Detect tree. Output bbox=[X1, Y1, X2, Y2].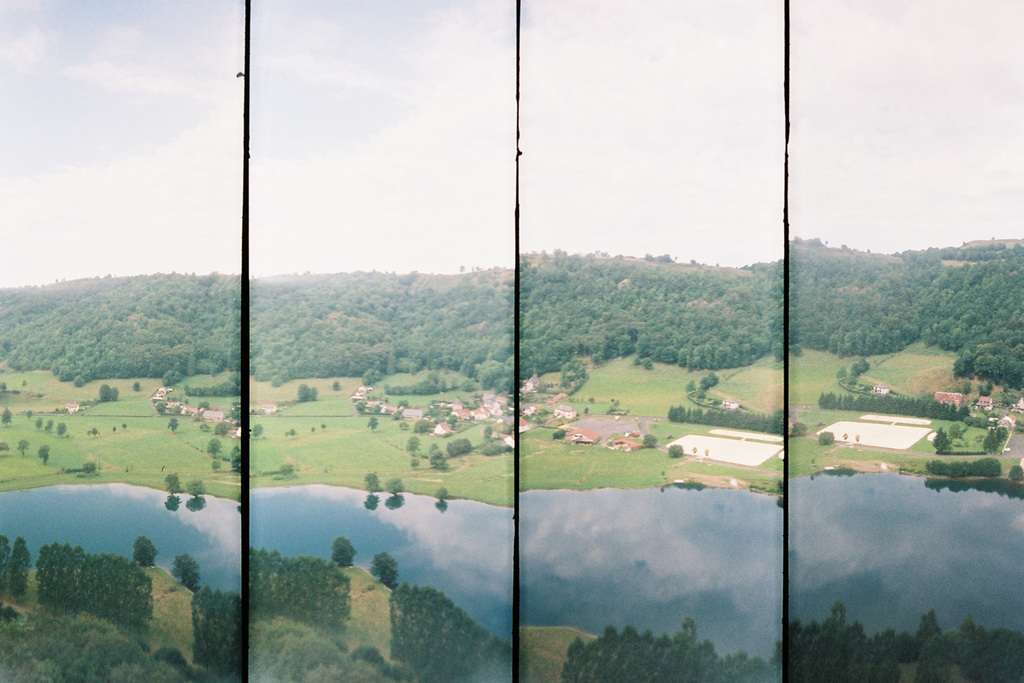
bbox=[165, 471, 180, 491].
